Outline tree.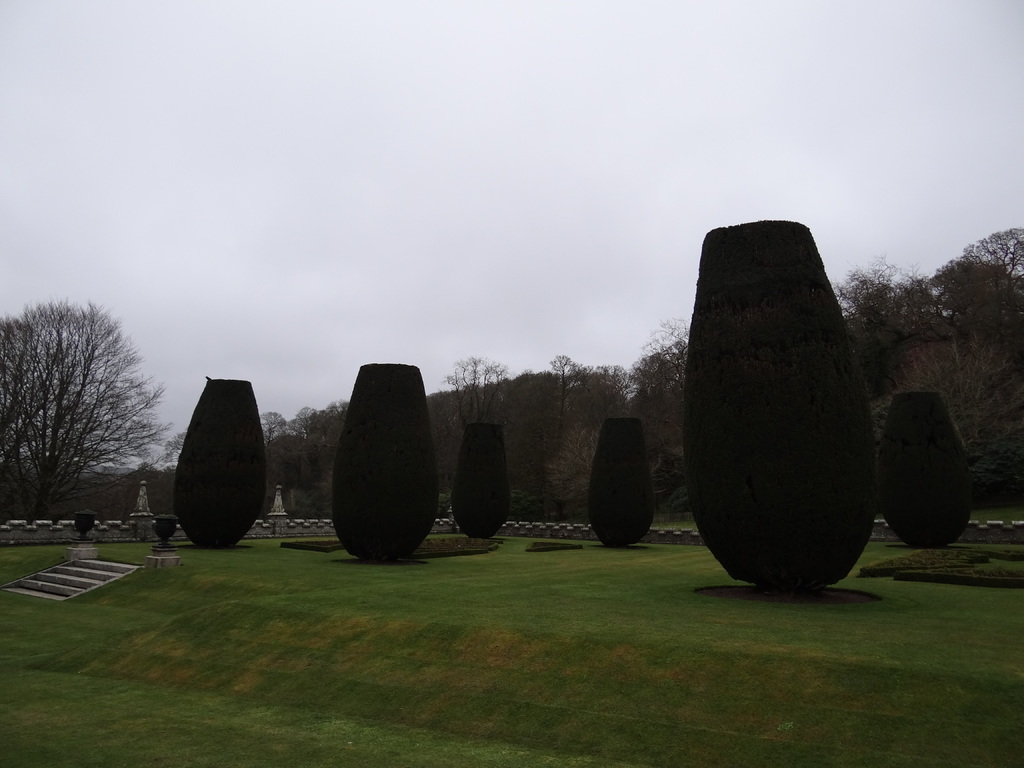
Outline: <bbox>281, 397, 349, 503</bbox>.
